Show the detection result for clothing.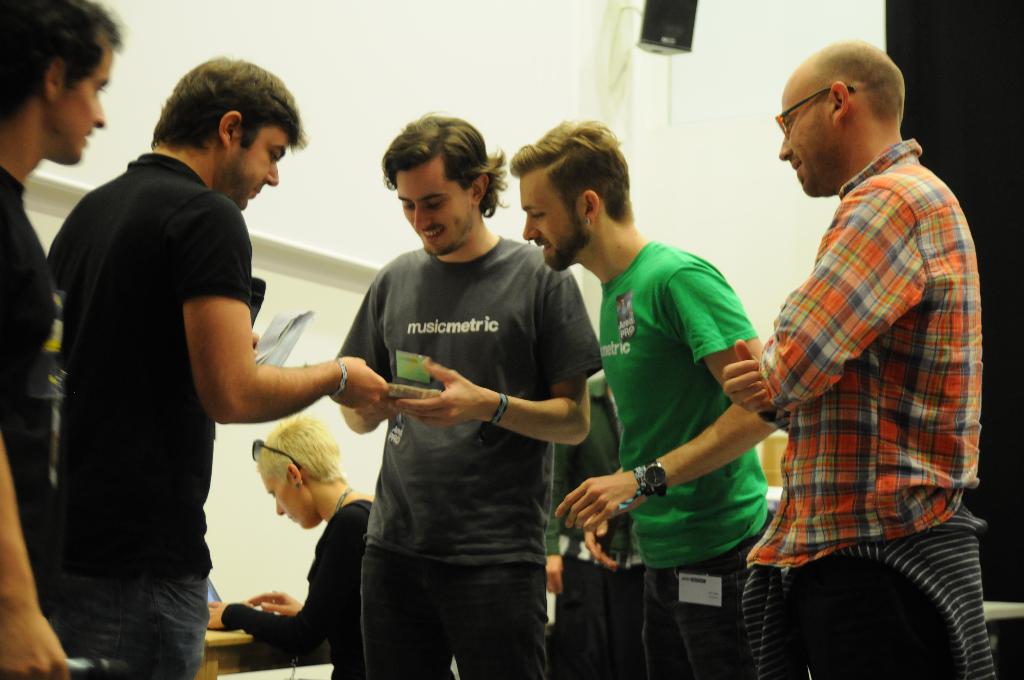
bbox=(550, 371, 636, 679).
